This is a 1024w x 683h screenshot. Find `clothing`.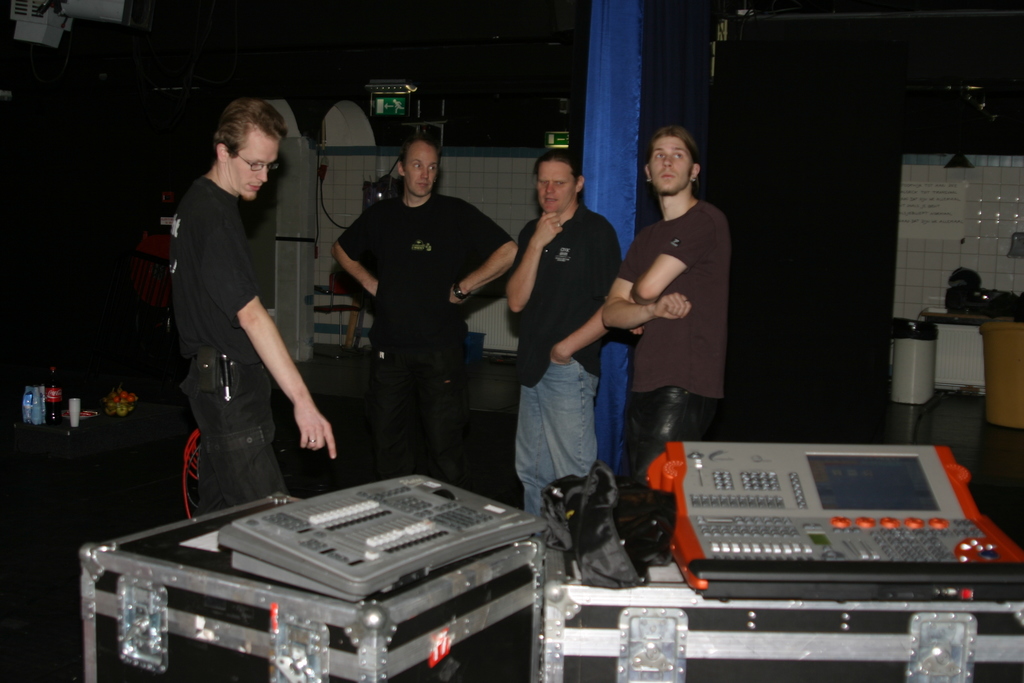
Bounding box: l=606, t=185, r=726, b=516.
